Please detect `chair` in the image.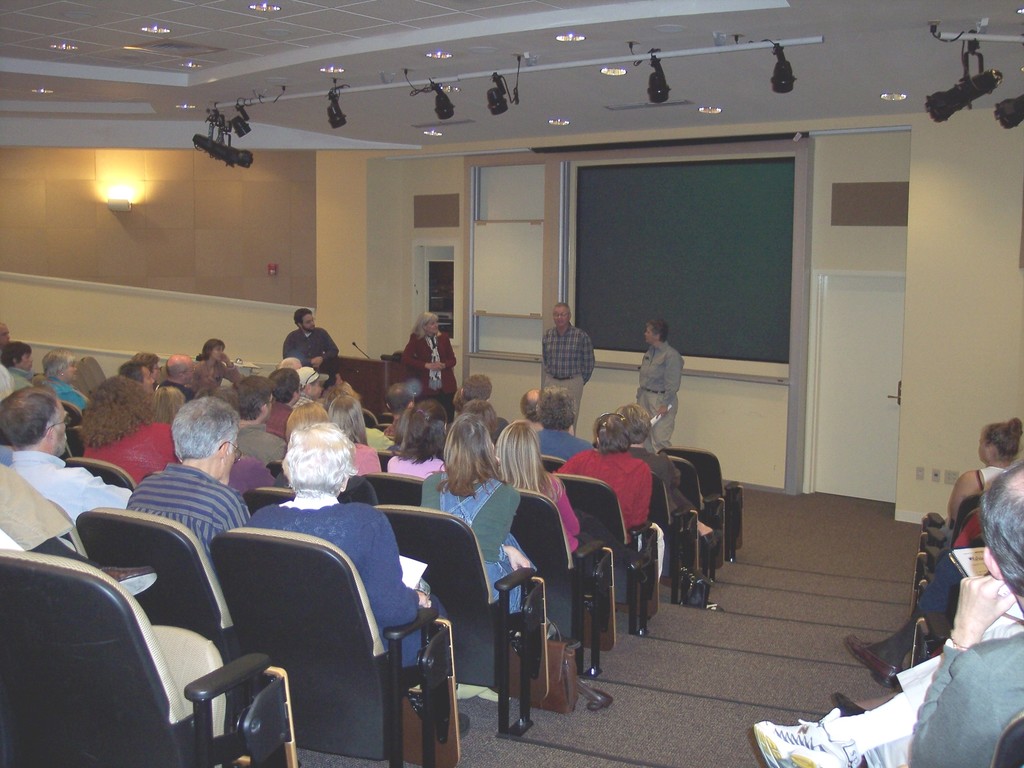
(left=655, top=448, right=746, bottom=549).
